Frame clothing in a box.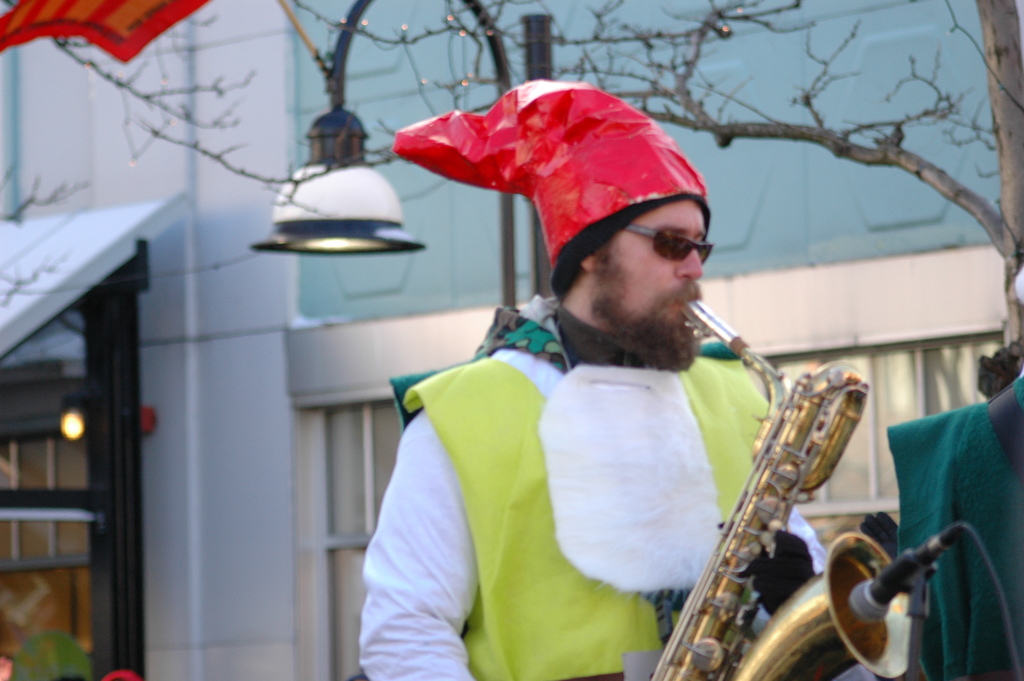
crop(883, 367, 1023, 680).
